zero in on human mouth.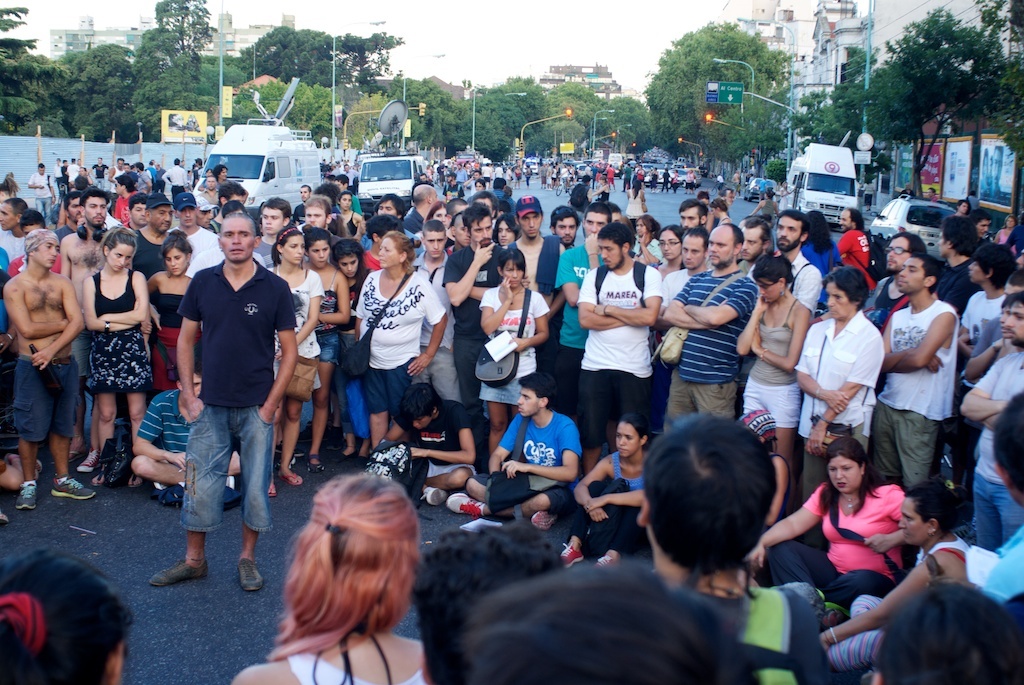
Zeroed in: select_region(95, 215, 102, 223).
